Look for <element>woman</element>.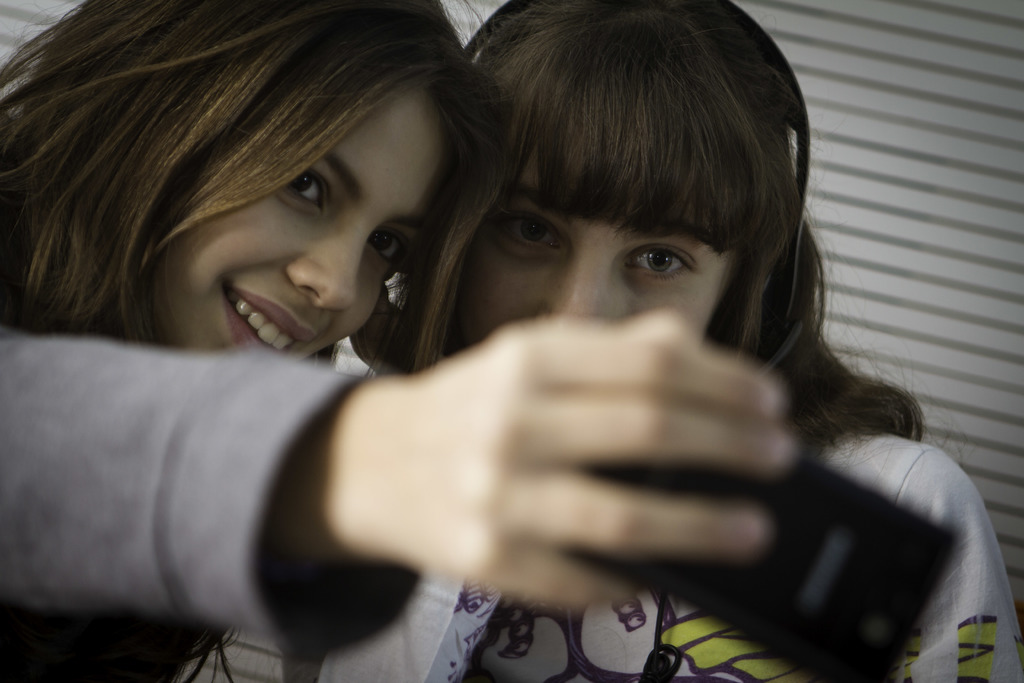
Found: left=0, top=0, right=793, bottom=682.
